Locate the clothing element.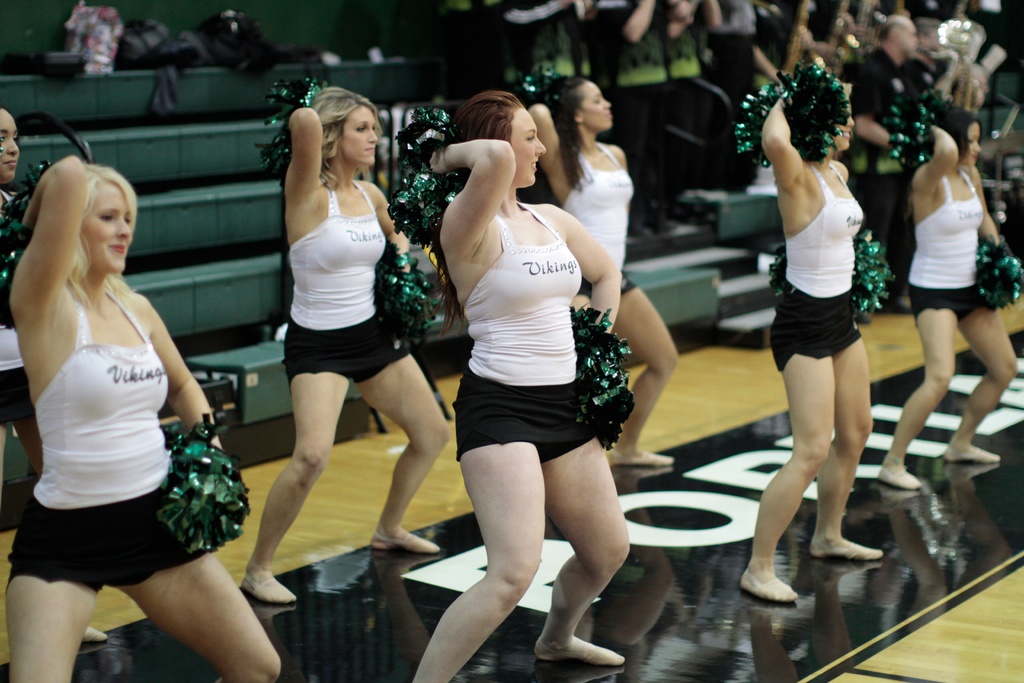
Element bbox: x1=10 y1=488 x2=210 y2=589.
